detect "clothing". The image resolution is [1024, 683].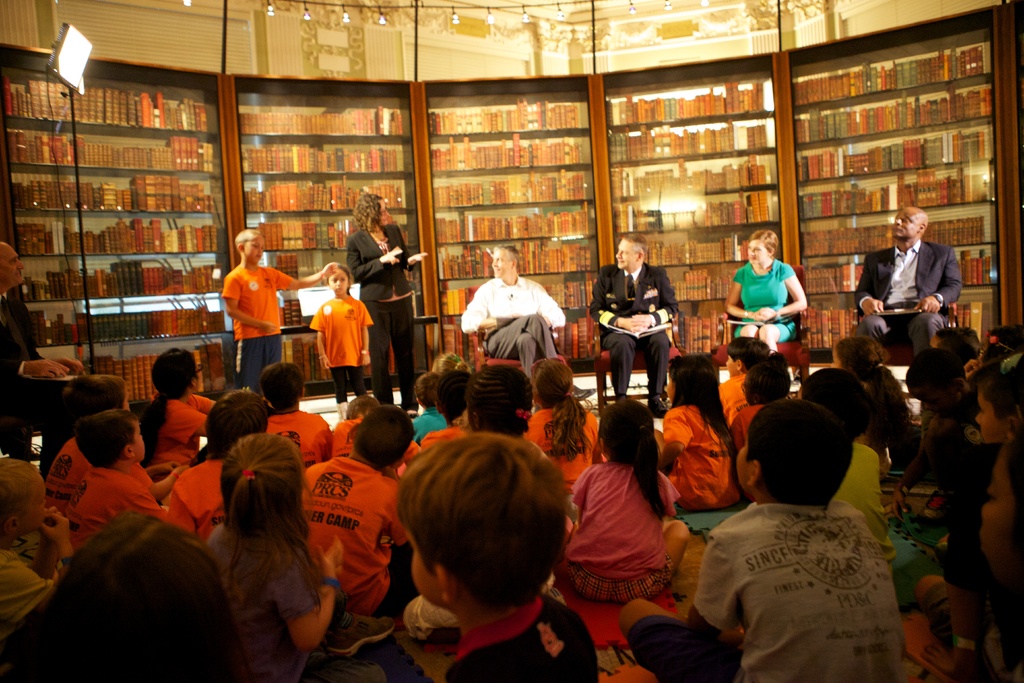
bbox=[833, 444, 901, 562].
